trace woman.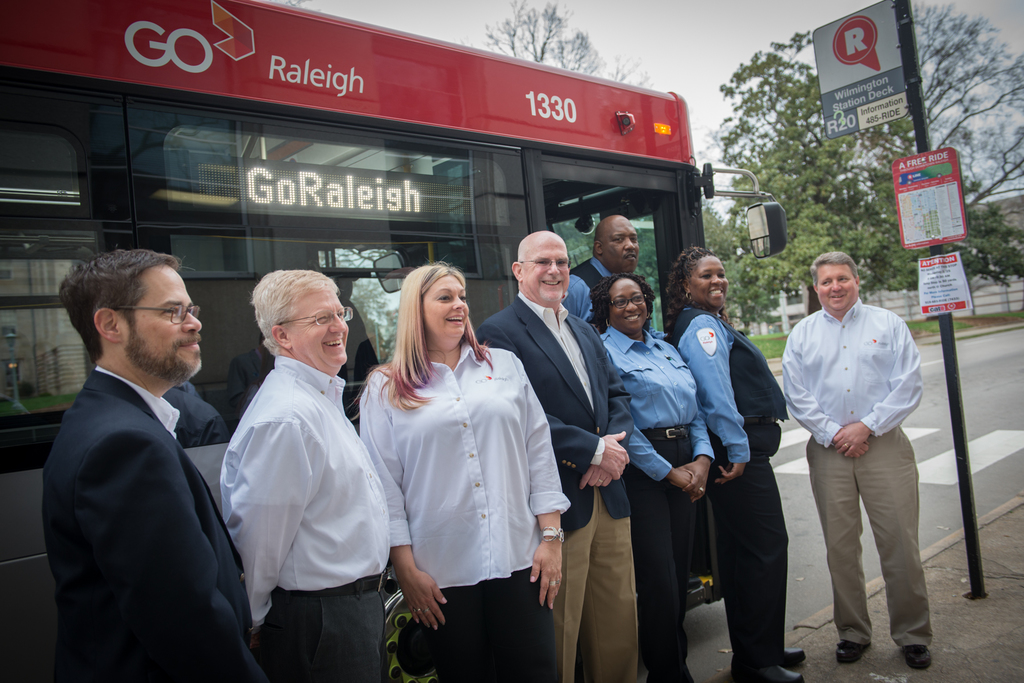
Traced to 351, 262, 579, 682.
